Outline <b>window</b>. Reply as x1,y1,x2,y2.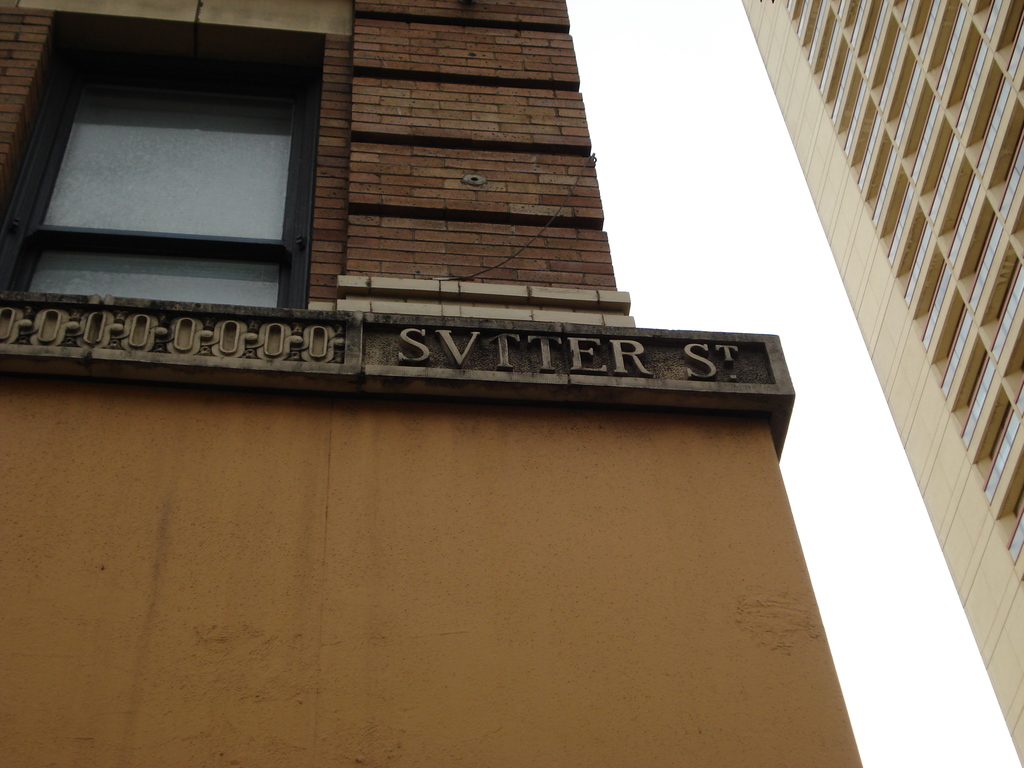
17,20,329,294.
